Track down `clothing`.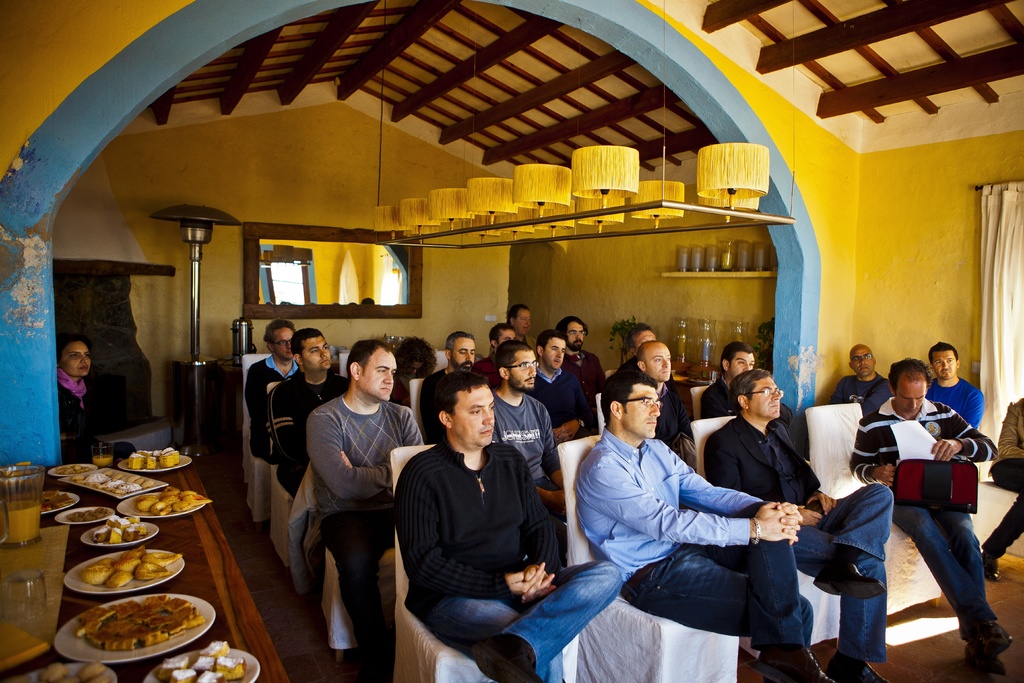
Tracked to box(485, 394, 566, 493).
